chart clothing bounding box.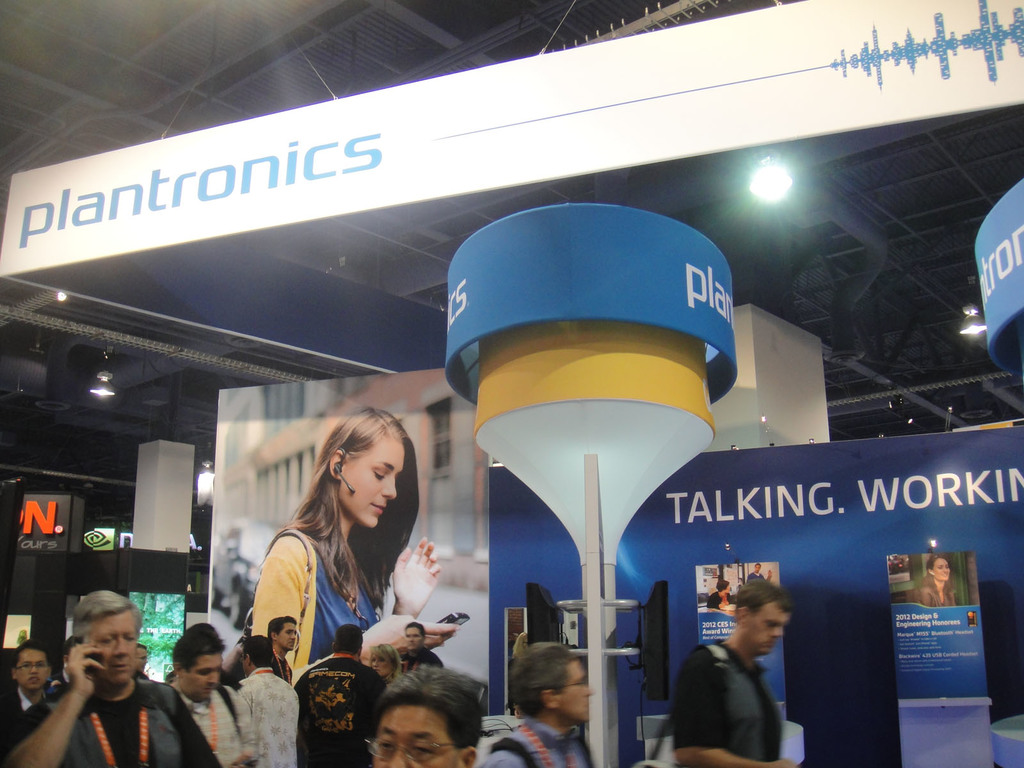
Charted: <region>708, 591, 724, 609</region>.
